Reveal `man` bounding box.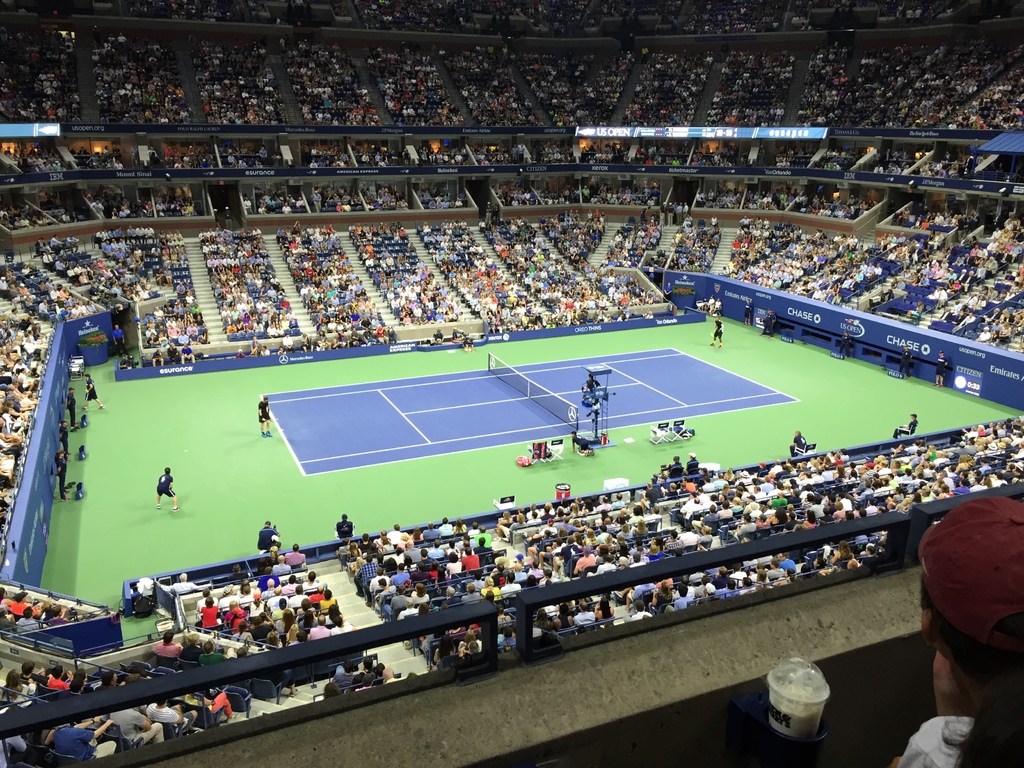
Revealed: 44 666 69 691.
